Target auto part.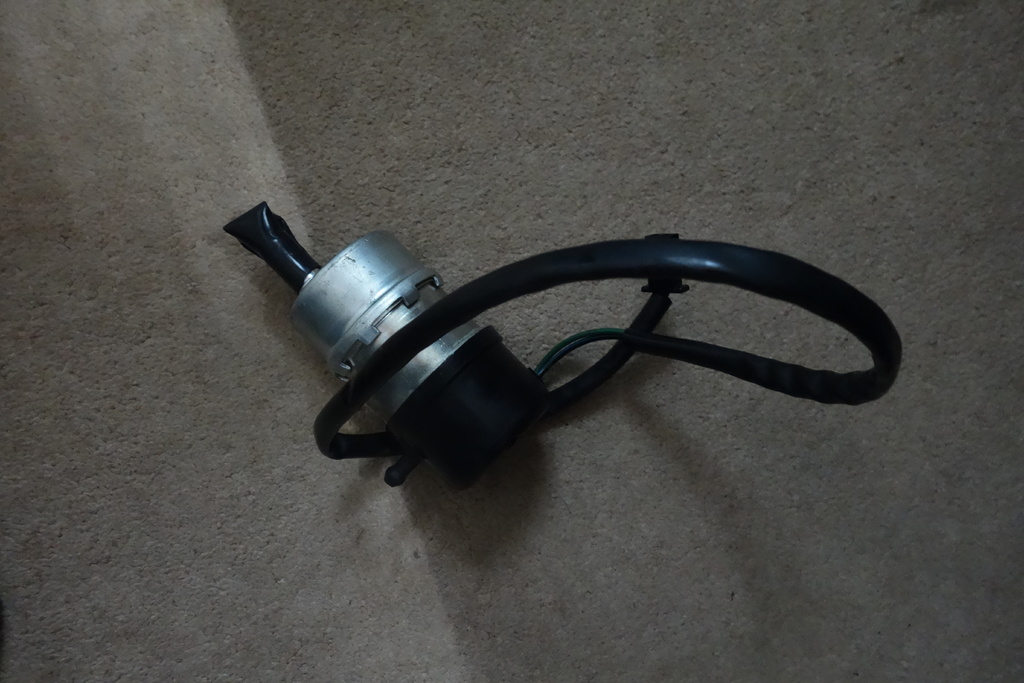
Target region: detection(217, 200, 907, 499).
